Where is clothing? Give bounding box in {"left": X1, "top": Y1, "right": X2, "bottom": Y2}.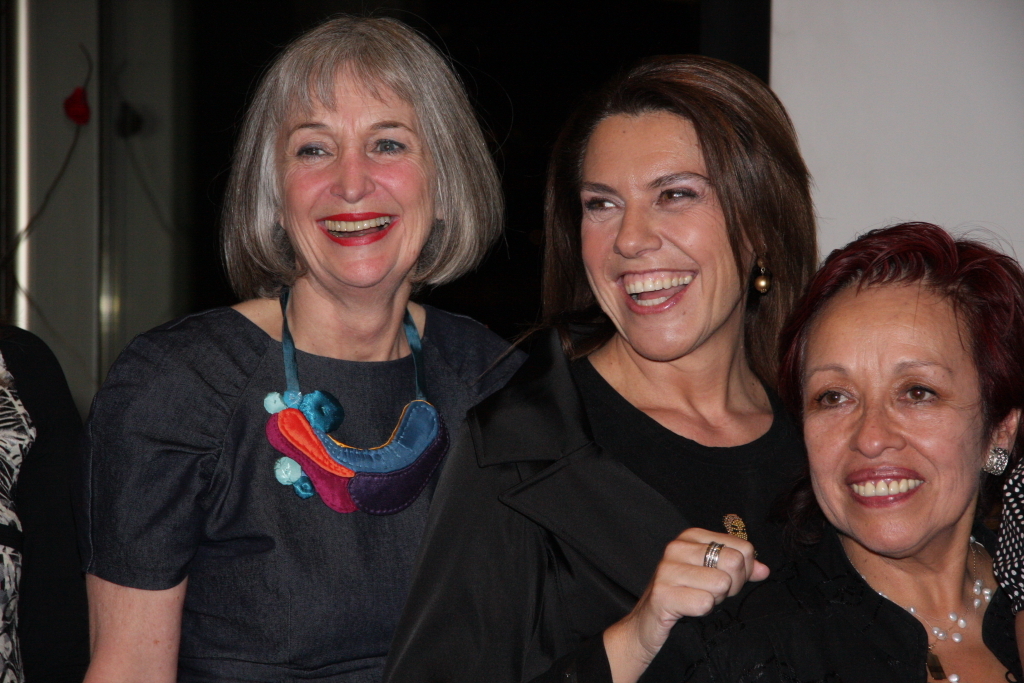
{"left": 381, "top": 312, "right": 819, "bottom": 669}.
